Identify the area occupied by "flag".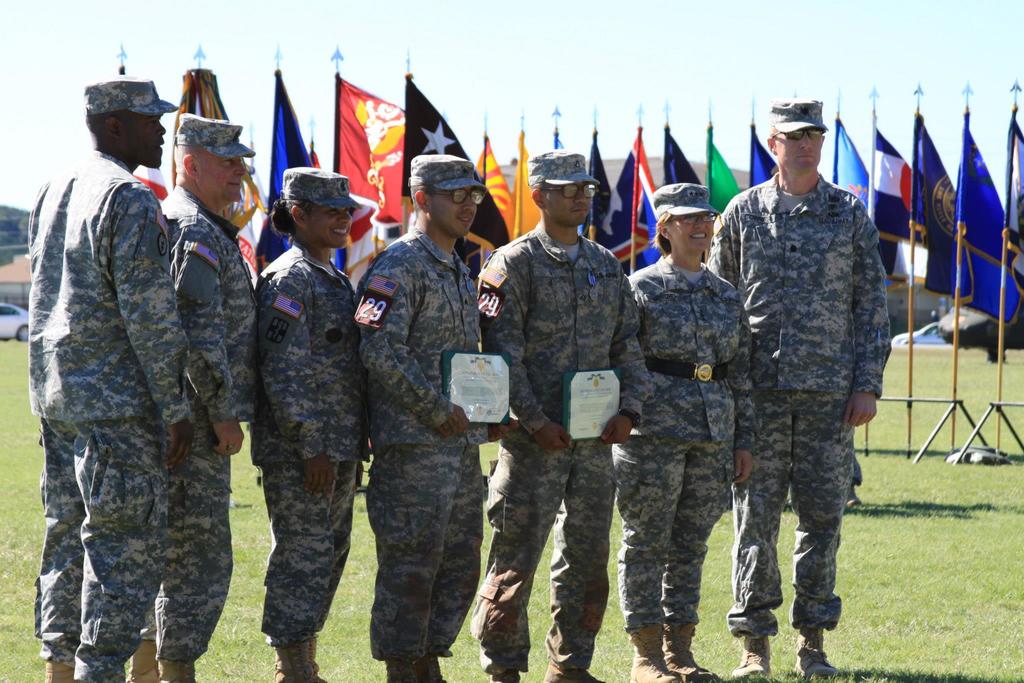
Area: 702, 122, 743, 211.
